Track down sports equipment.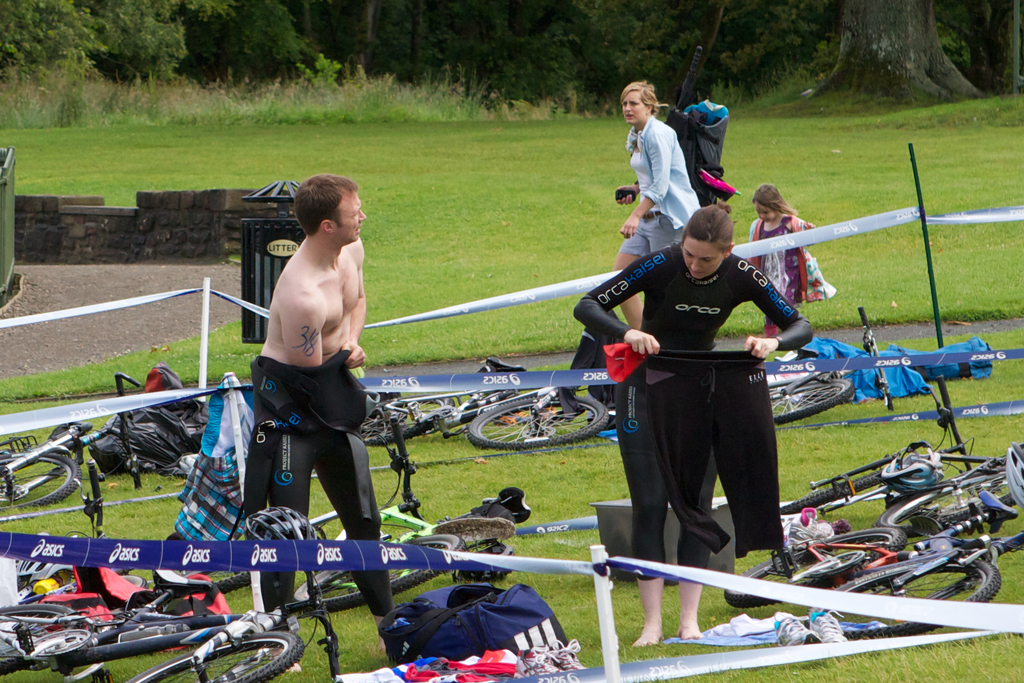
Tracked to bbox=(720, 492, 1023, 642).
